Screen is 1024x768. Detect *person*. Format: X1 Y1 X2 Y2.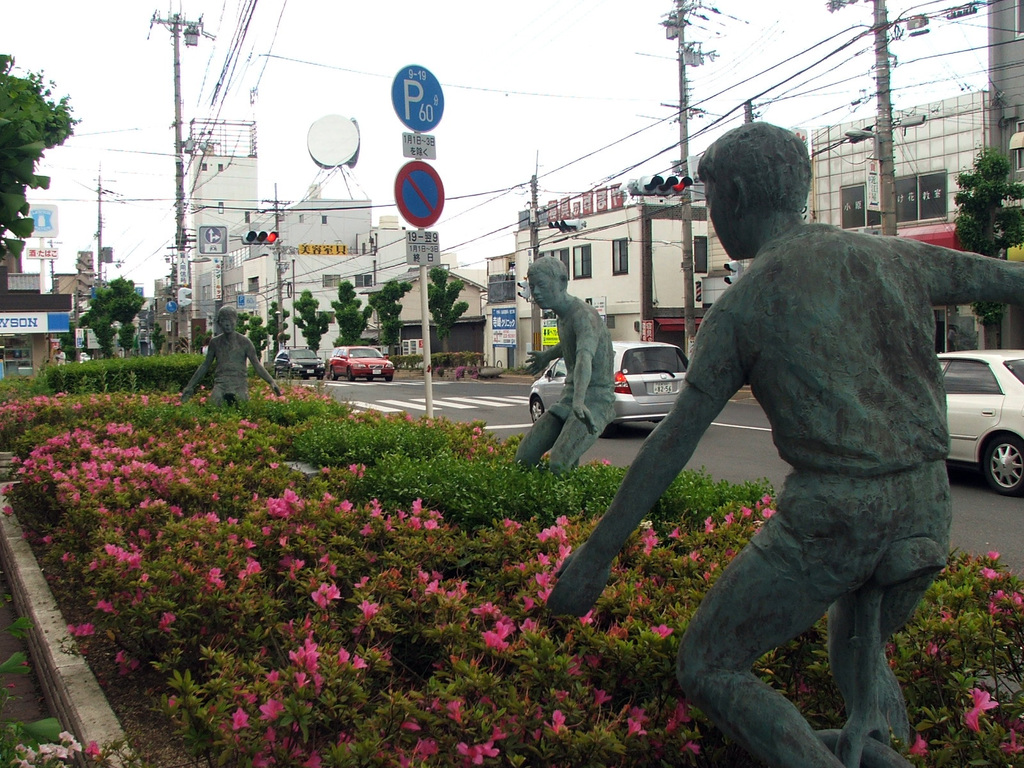
179 306 283 408.
